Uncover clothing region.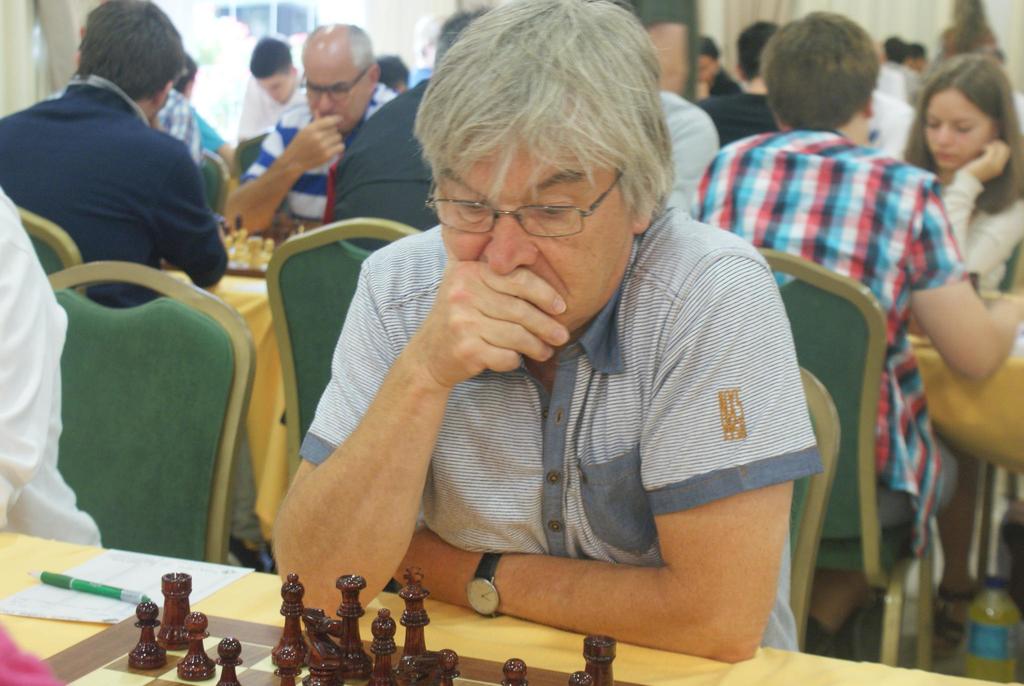
Uncovered: (326,73,444,253).
